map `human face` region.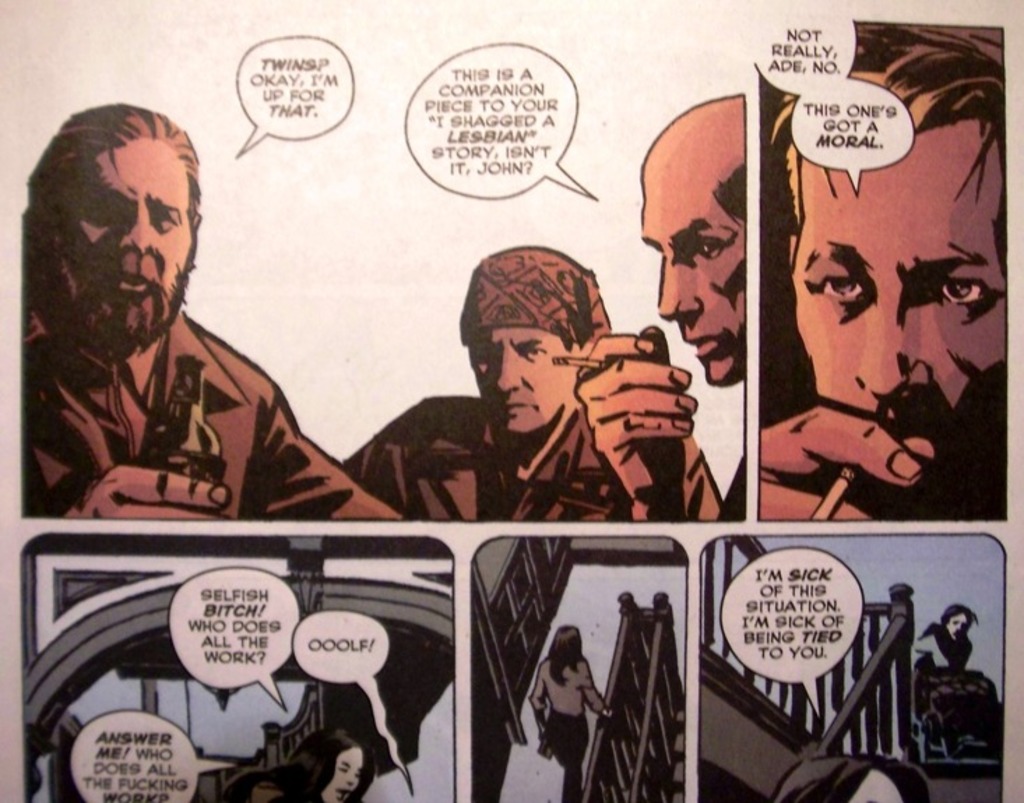
Mapped to left=753, top=112, right=990, bottom=473.
